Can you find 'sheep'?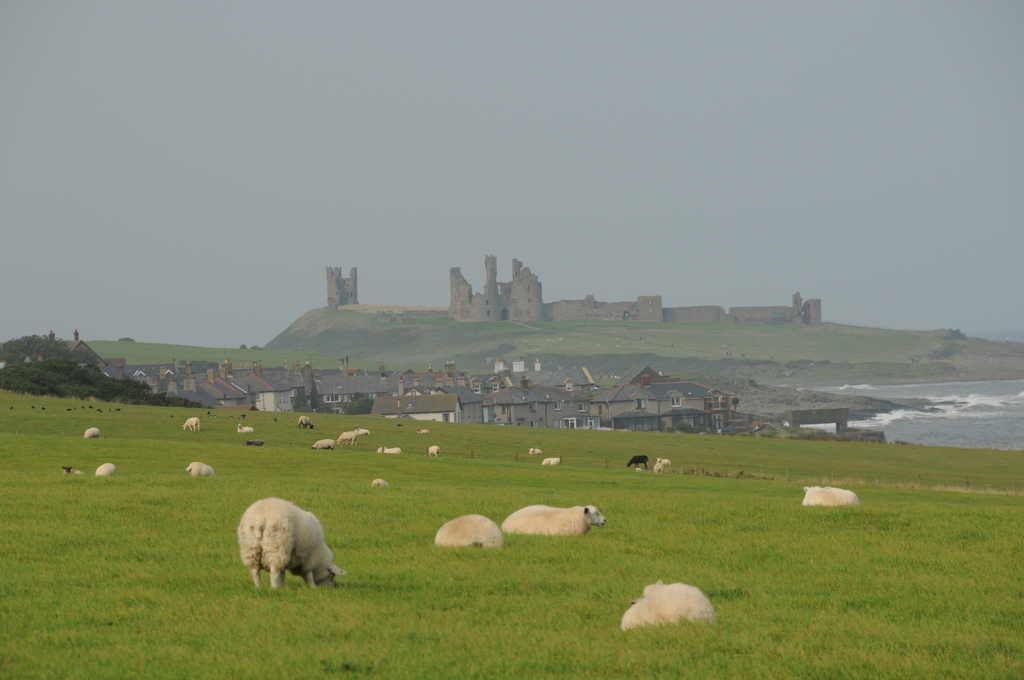
Yes, bounding box: (801,483,856,510).
